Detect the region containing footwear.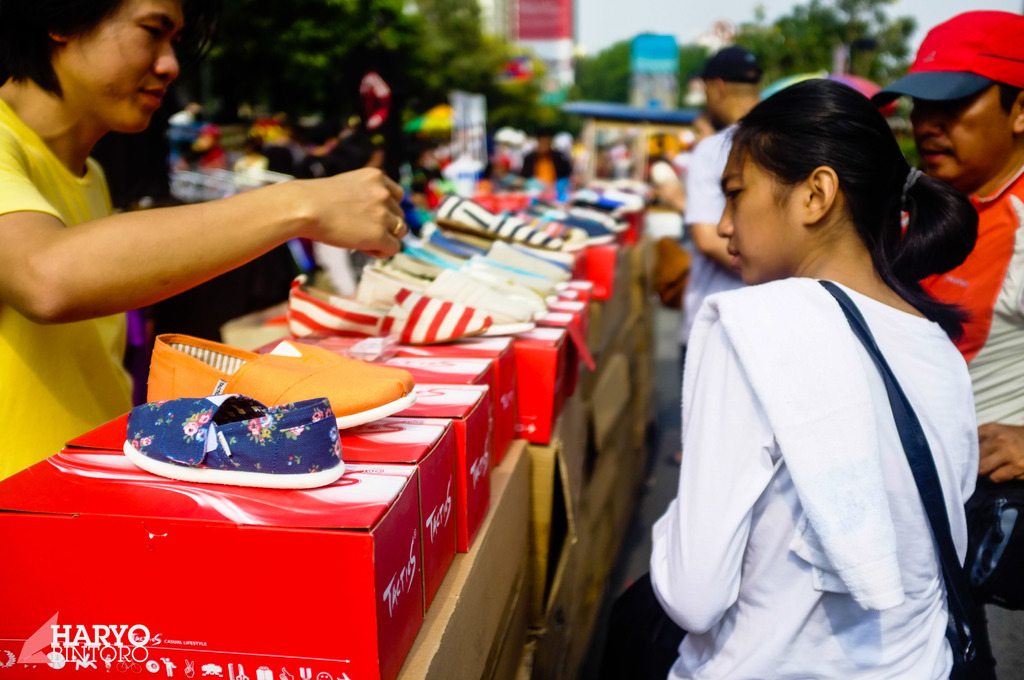
{"x1": 155, "y1": 335, "x2": 413, "y2": 428}.
